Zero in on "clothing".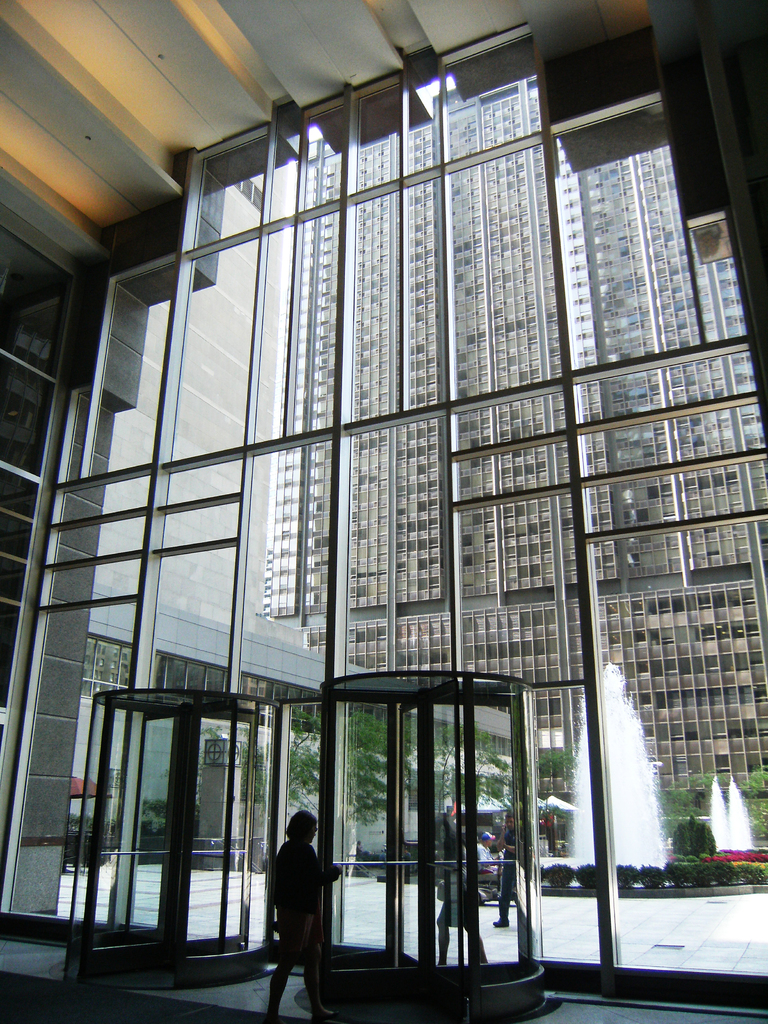
Zeroed in: [x1=261, y1=828, x2=334, y2=979].
